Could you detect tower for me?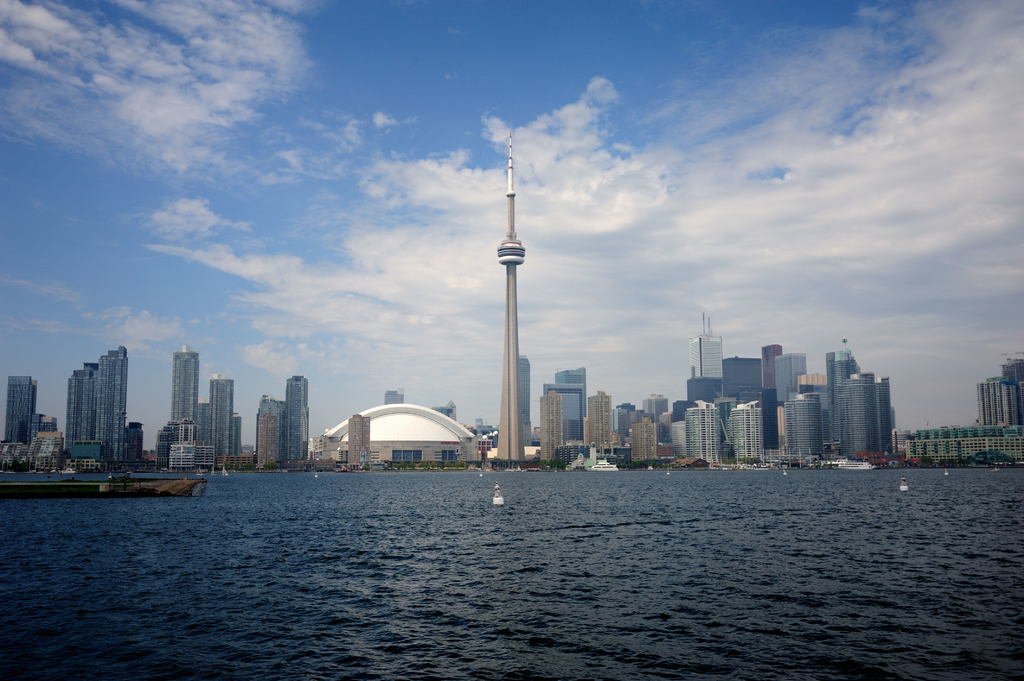
Detection result: [left=730, top=406, right=760, bottom=465].
